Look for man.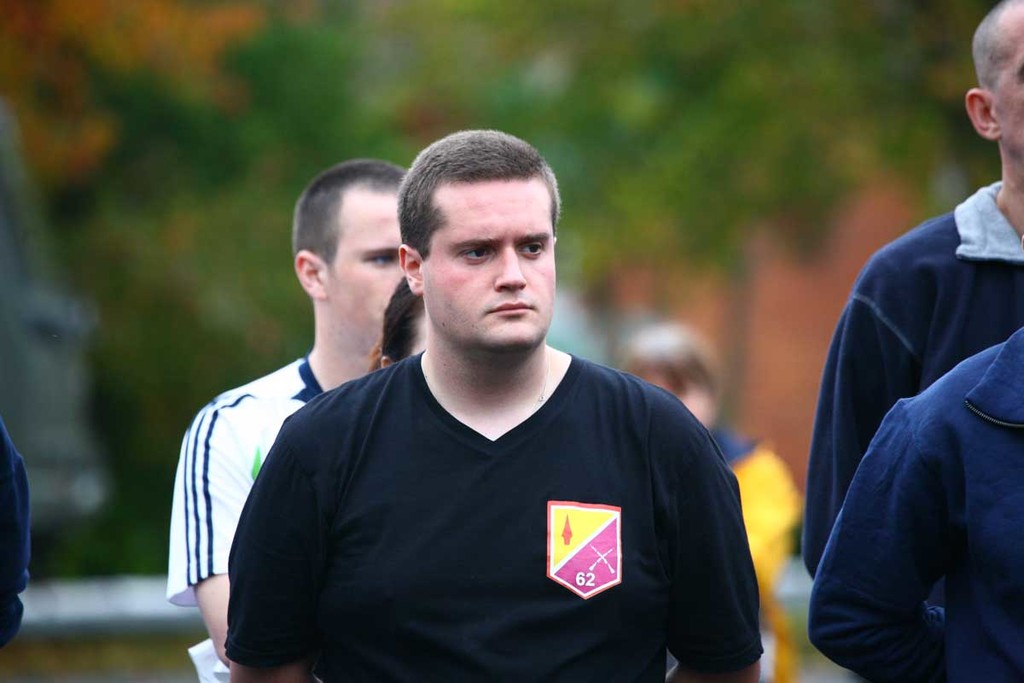
Found: (798, 0, 1023, 580).
